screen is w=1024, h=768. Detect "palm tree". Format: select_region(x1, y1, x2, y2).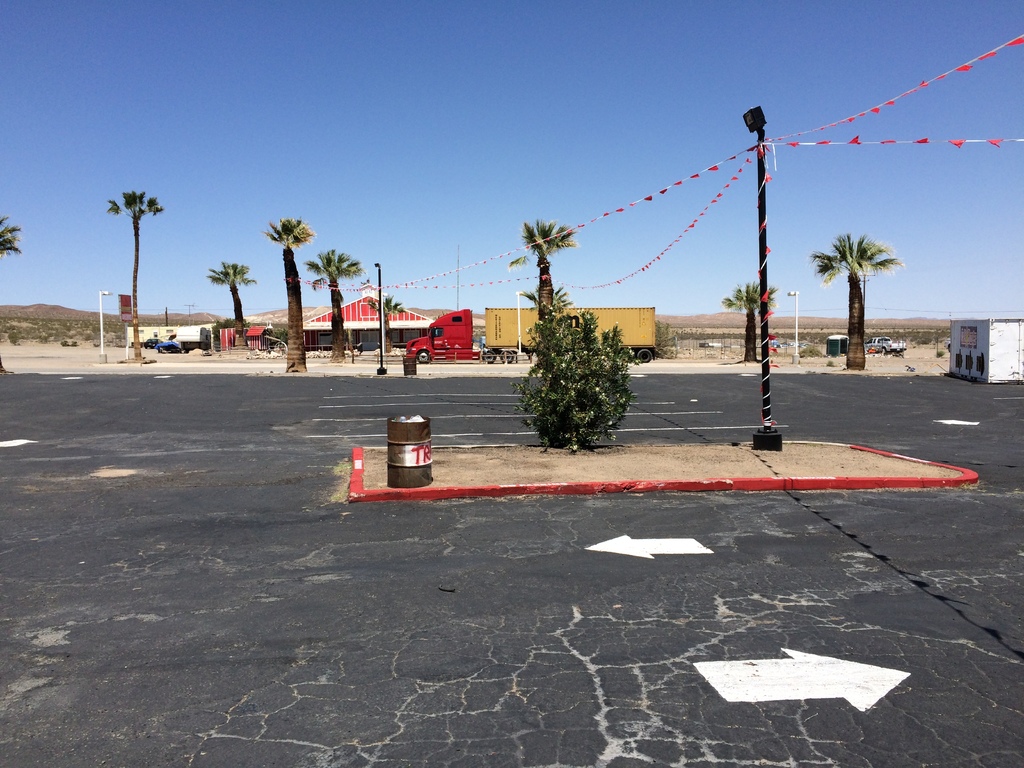
select_region(111, 184, 171, 335).
